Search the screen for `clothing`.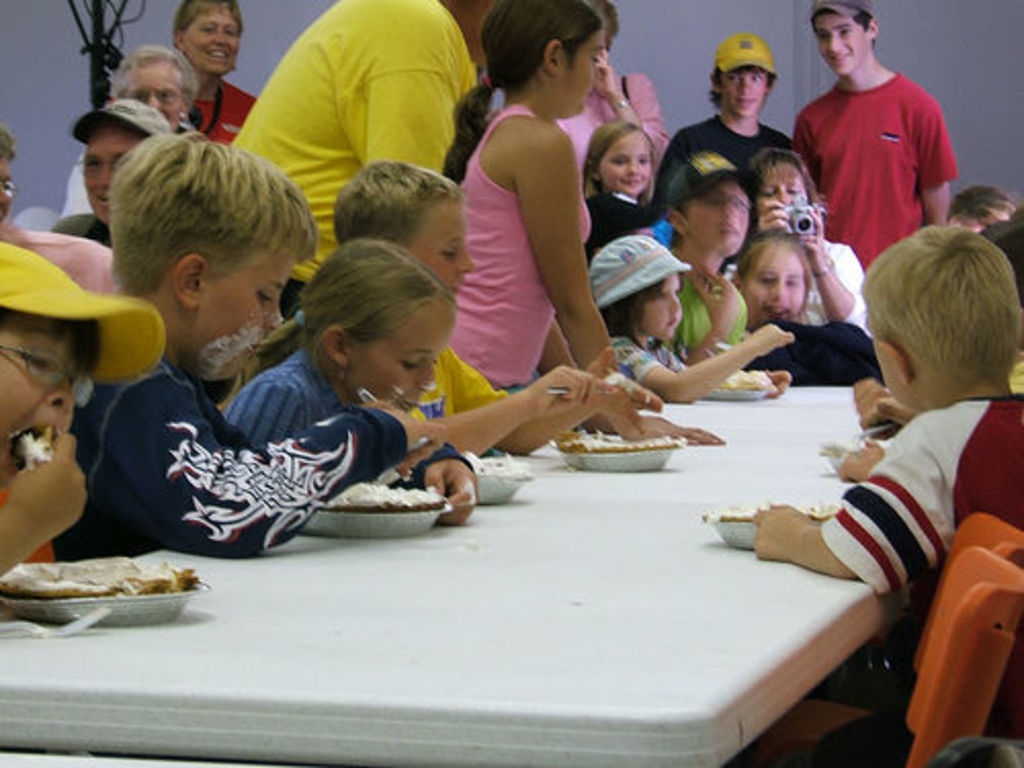
Found at rect(0, 225, 106, 281).
